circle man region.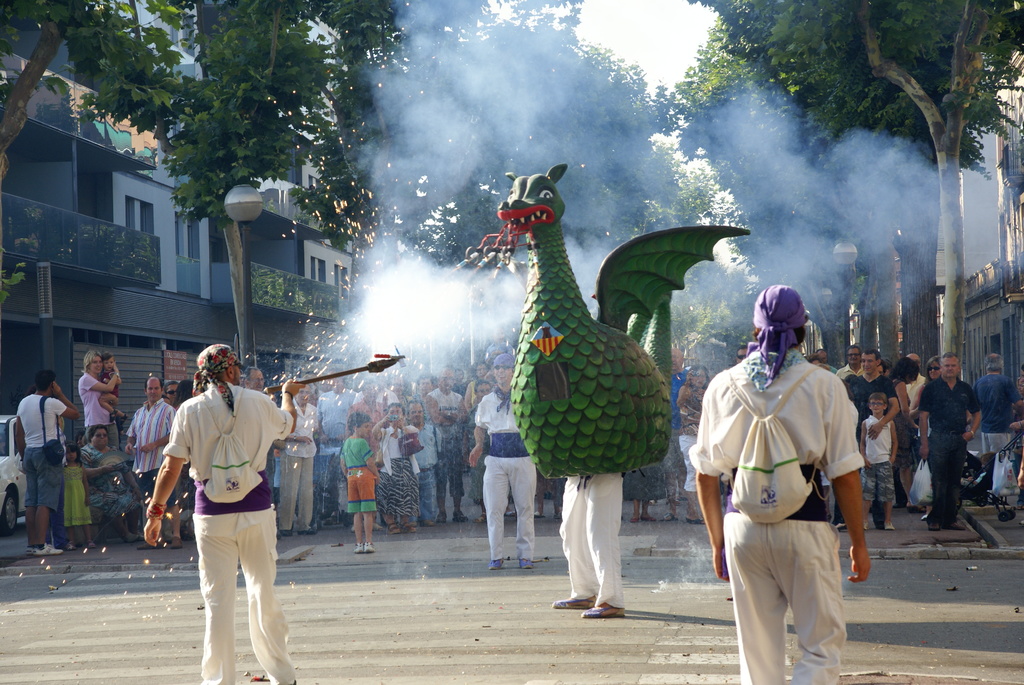
Region: {"x1": 732, "y1": 340, "x2": 748, "y2": 366}.
